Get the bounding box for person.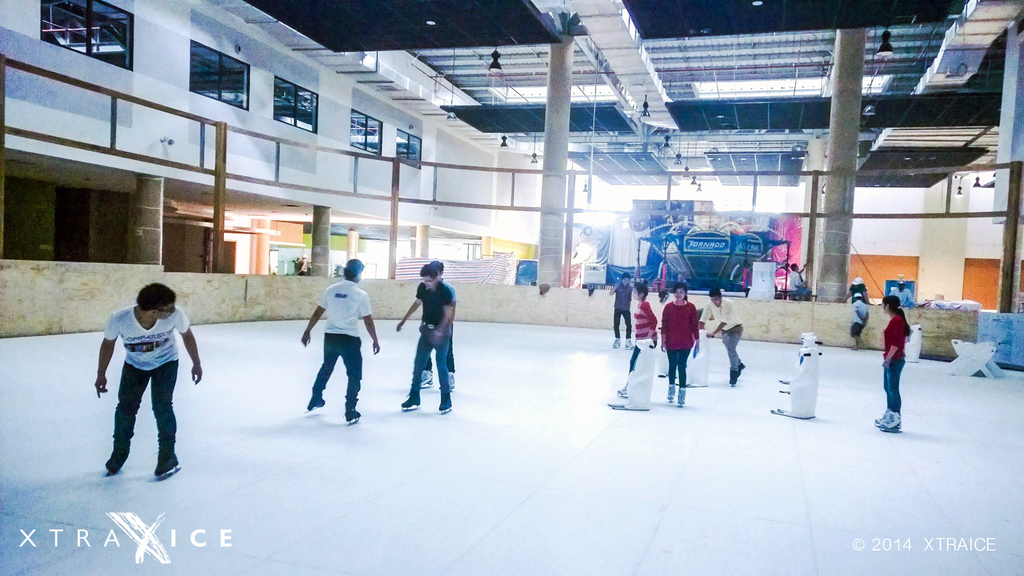
[849, 294, 867, 348].
